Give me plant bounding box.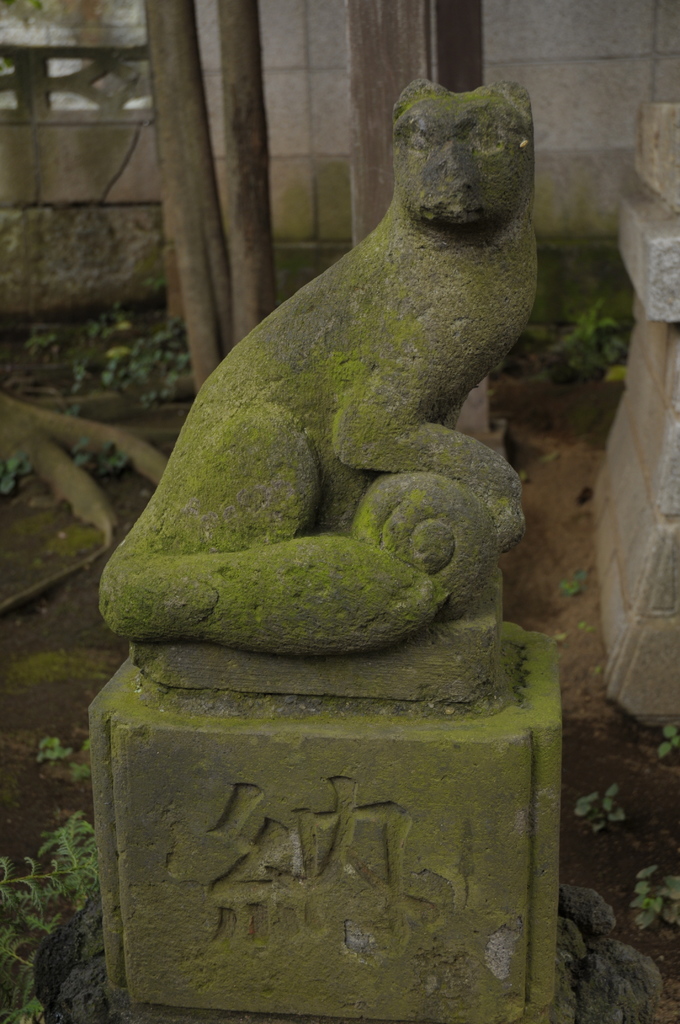
bbox=[556, 566, 588, 592].
